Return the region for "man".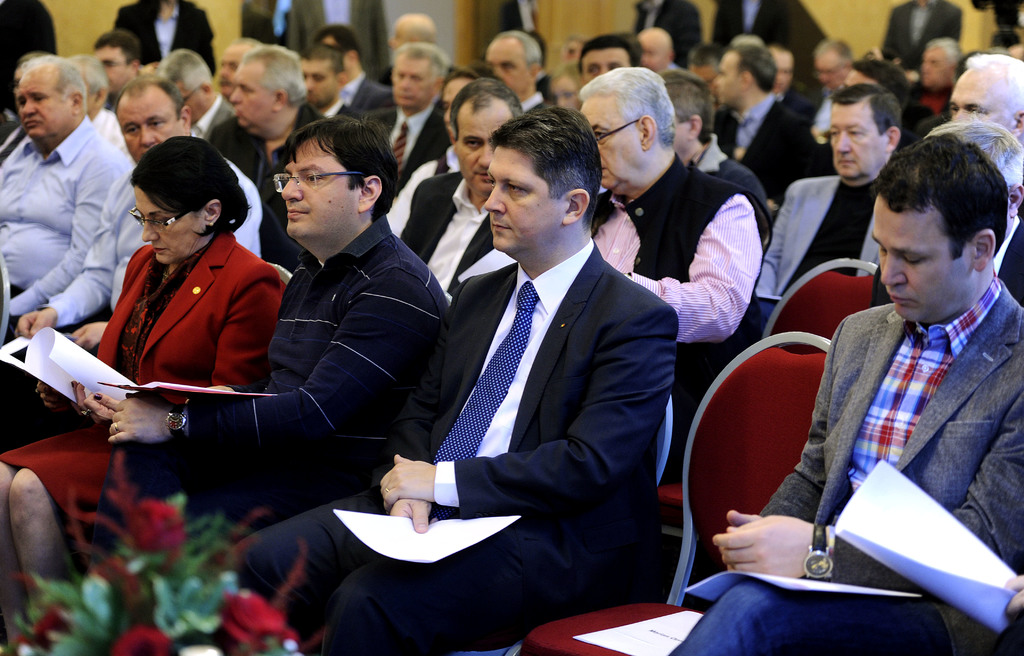
detection(662, 135, 1023, 655).
